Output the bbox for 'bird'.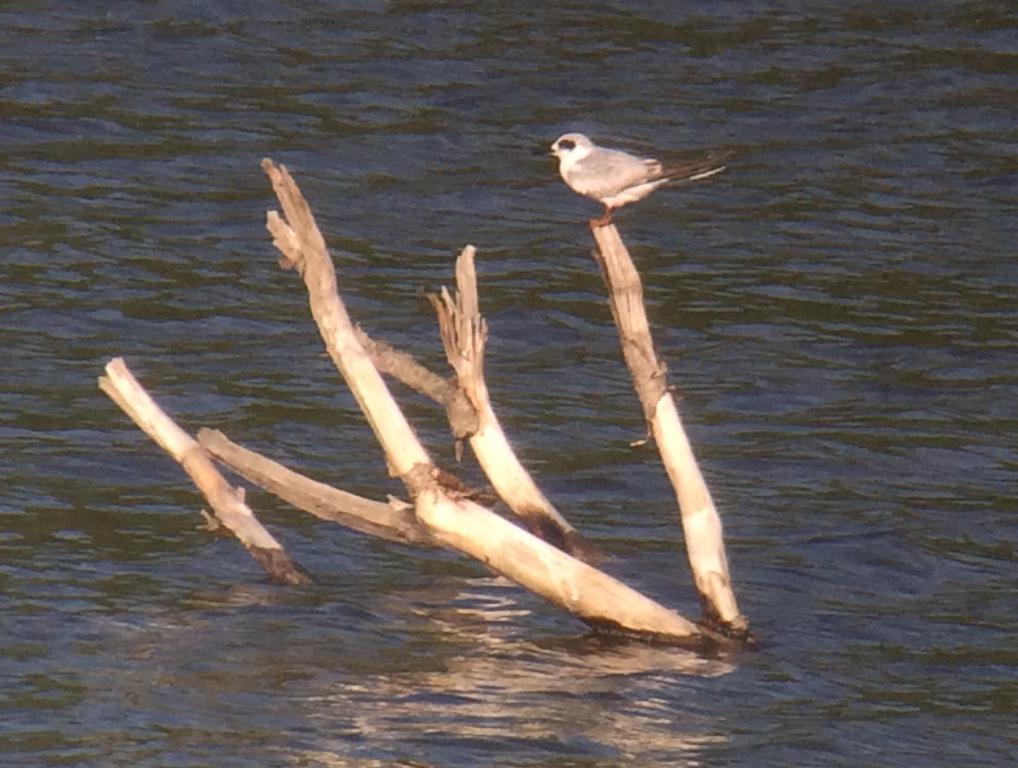
region(531, 122, 717, 223).
